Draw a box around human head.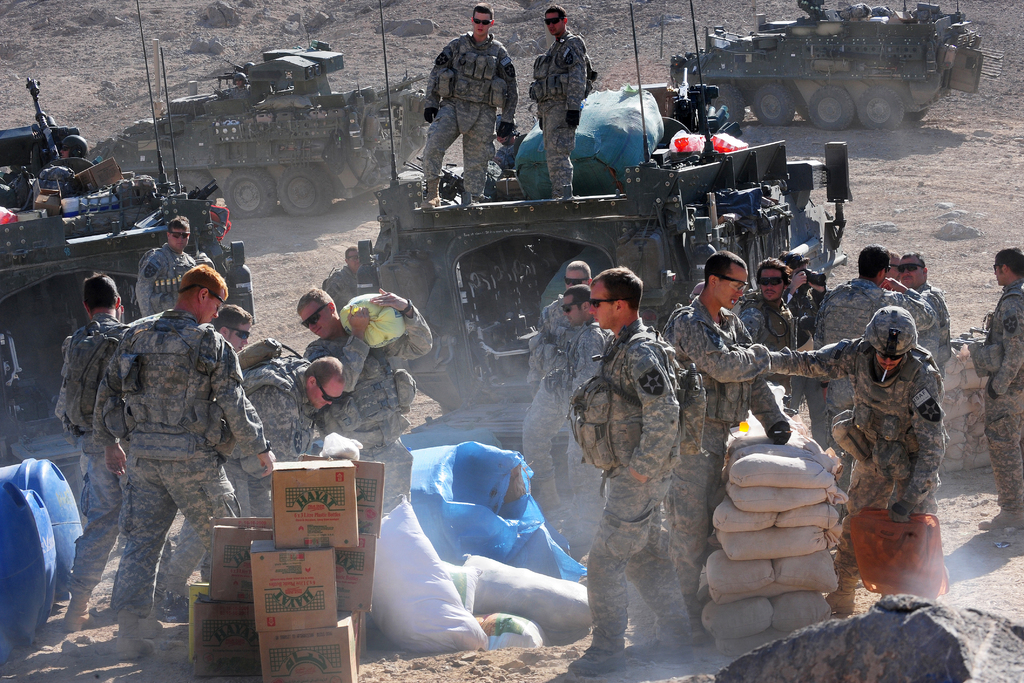
780/249/810/287.
